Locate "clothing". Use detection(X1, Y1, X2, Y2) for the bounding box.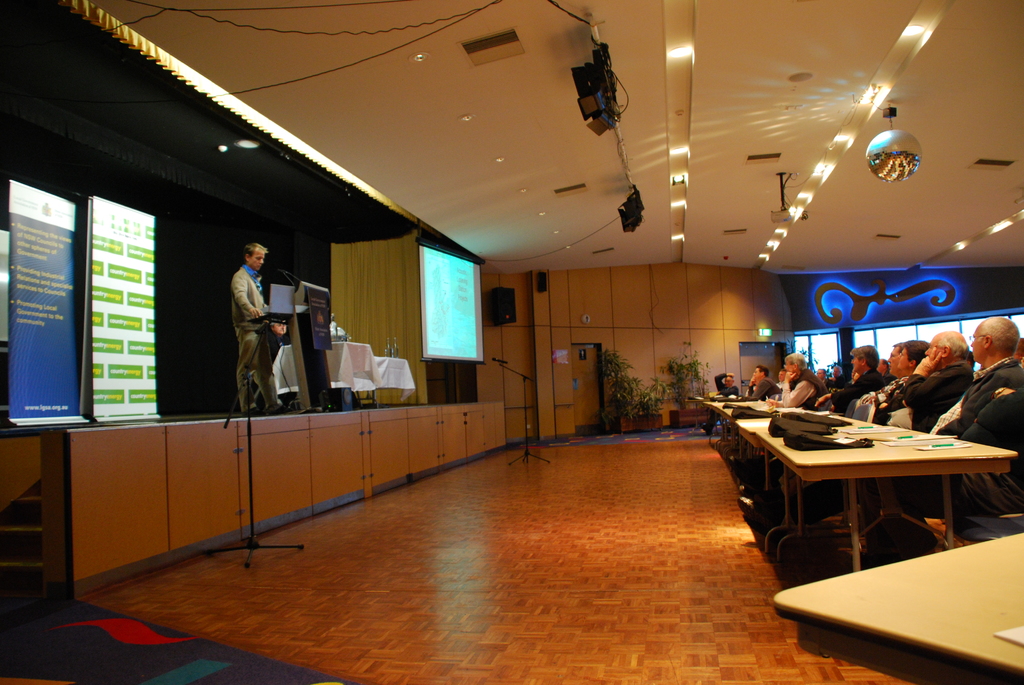
detection(234, 263, 278, 409).
